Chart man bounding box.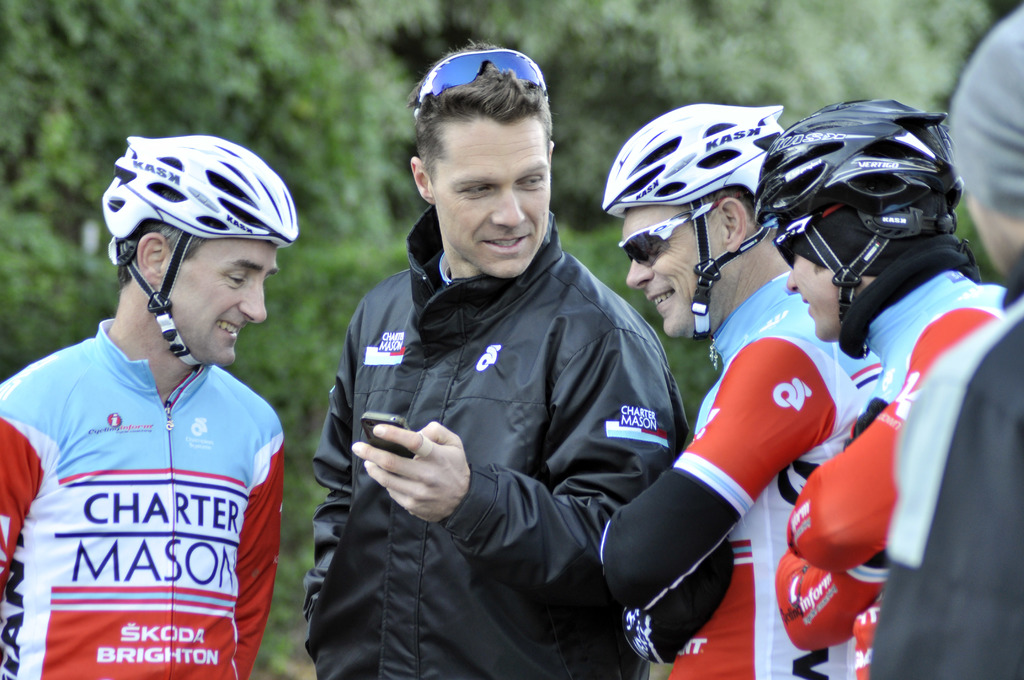
Charted: 307 74 718 677.
